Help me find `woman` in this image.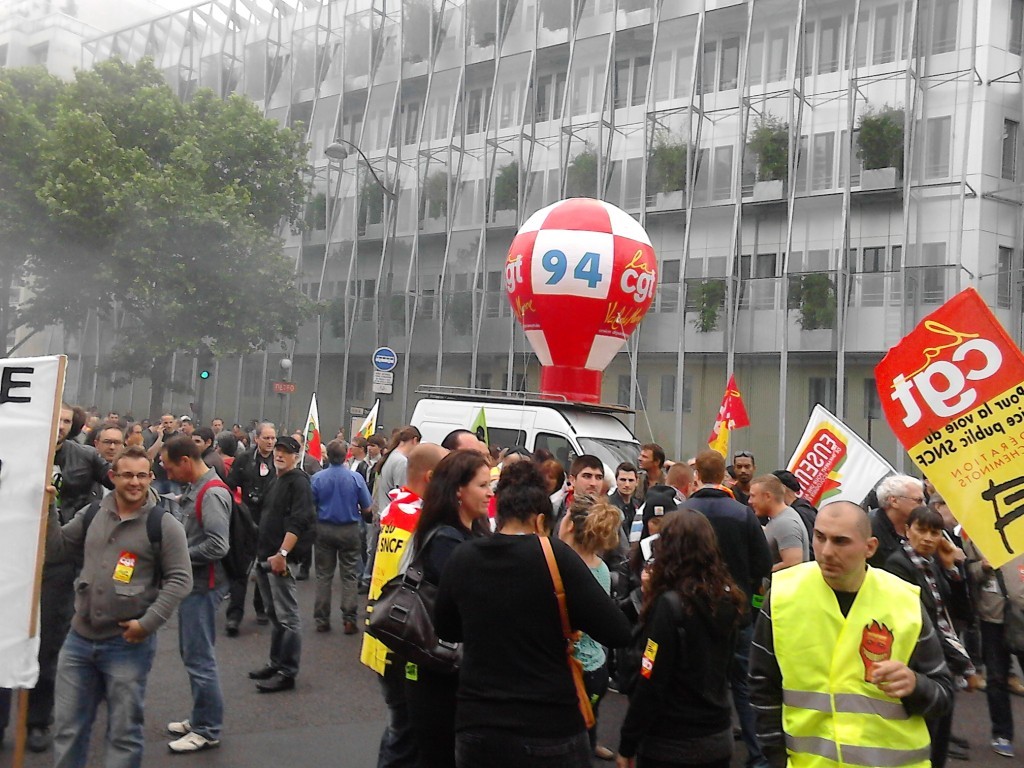
Found it: box=[881, 506, 978, 767].
